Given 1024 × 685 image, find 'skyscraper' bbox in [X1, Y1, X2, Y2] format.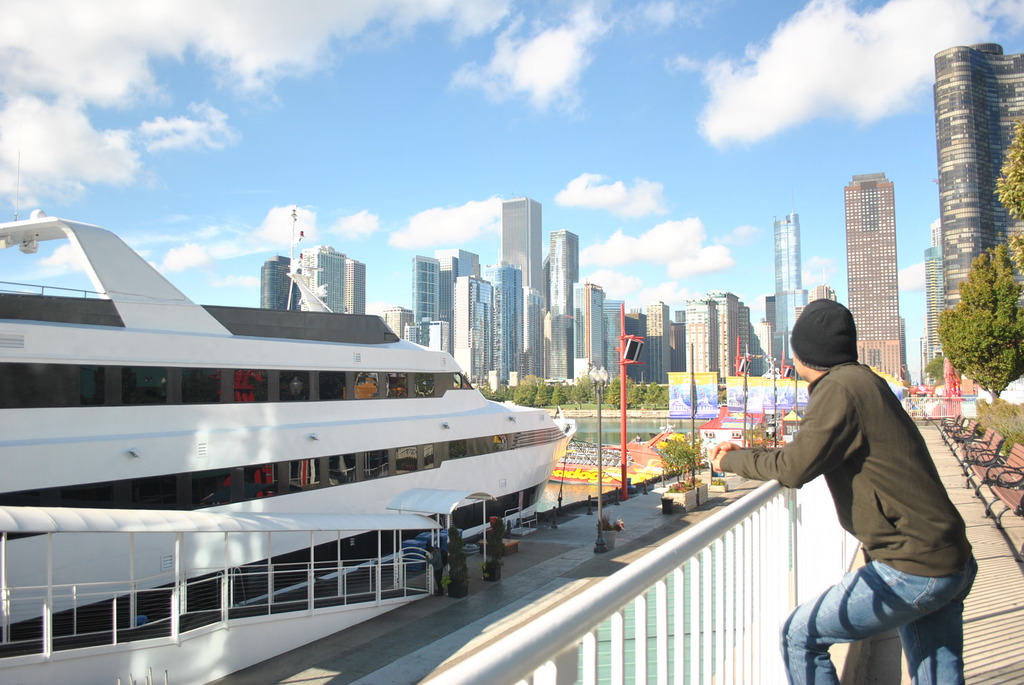
[443, 193, 537, 382].
